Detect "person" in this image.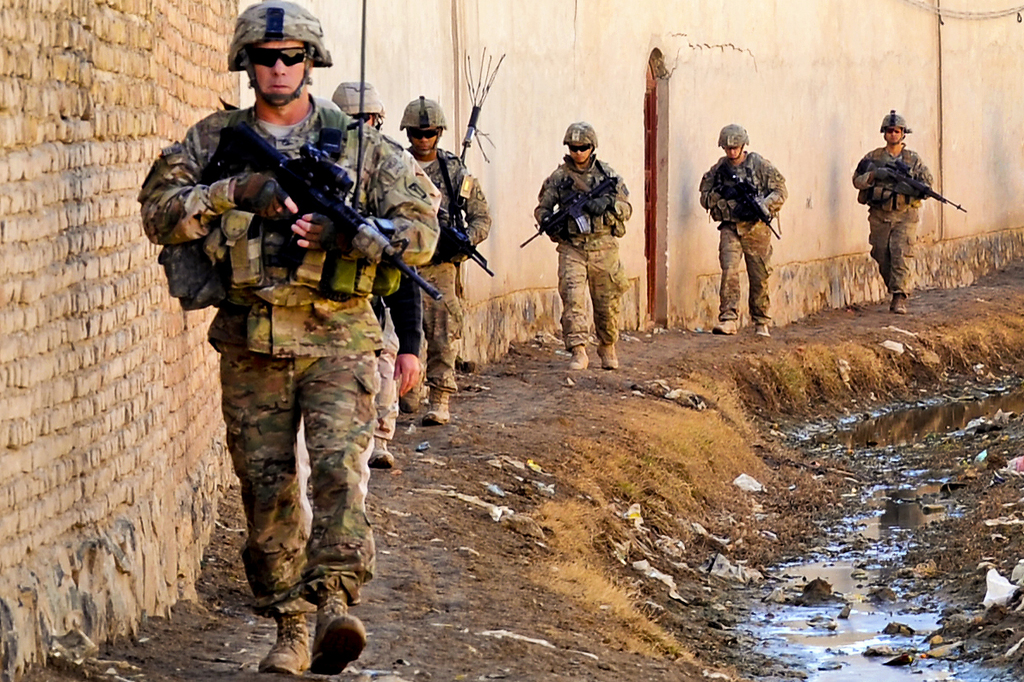
Detection: [157,9,421,655].
